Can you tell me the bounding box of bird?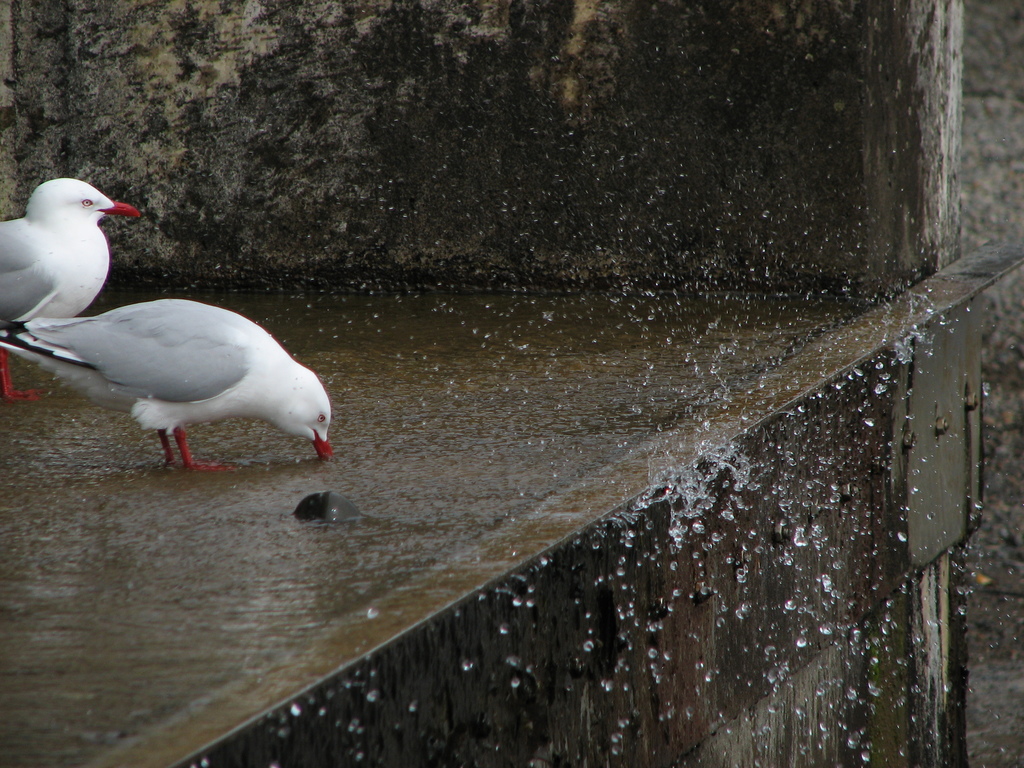
rect(7, 195, 332, 463).
